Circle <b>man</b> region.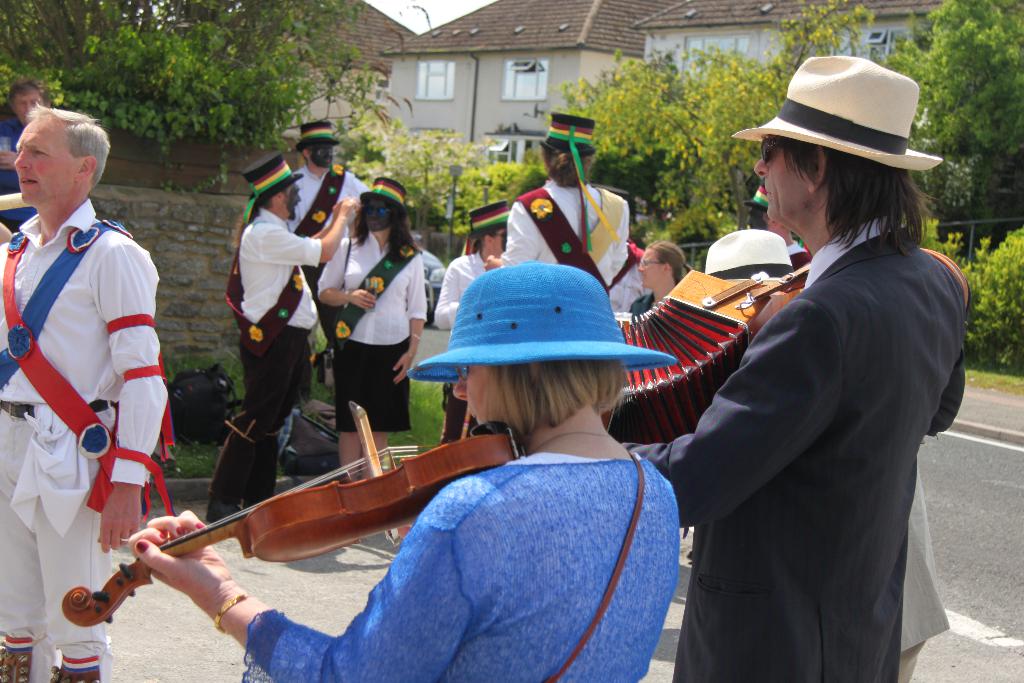
Region: (x1=0, y1=97, x2=171, y2=682).
